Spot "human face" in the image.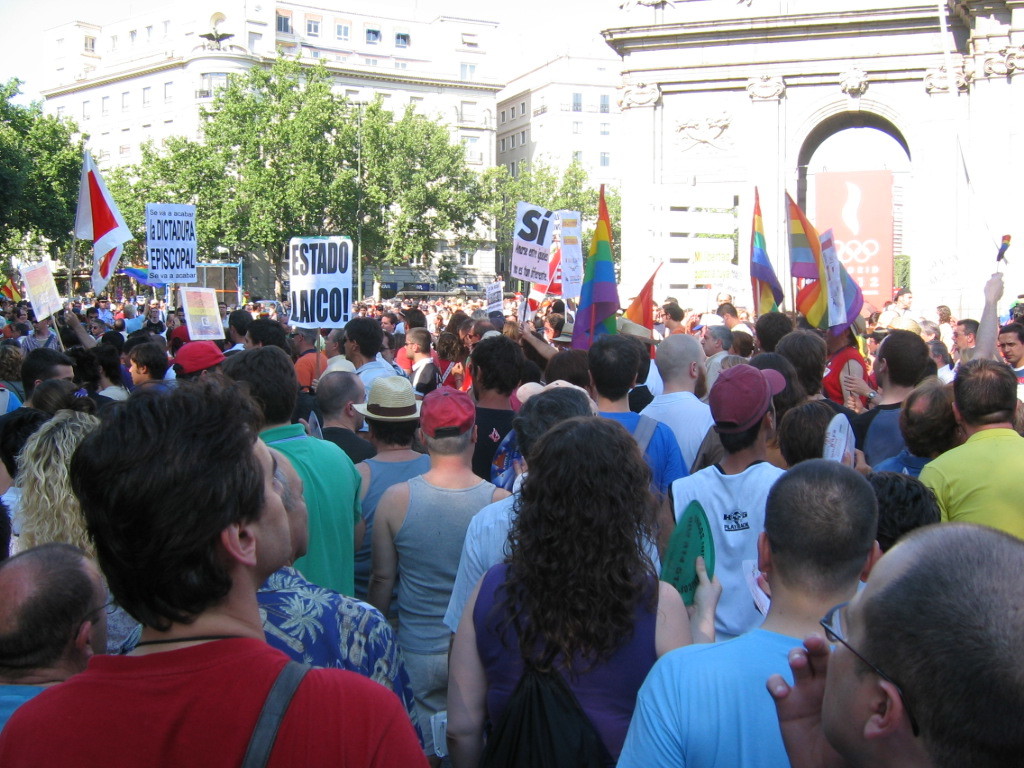
"human face" found at <region>135, 359, 138, 379</region>.
